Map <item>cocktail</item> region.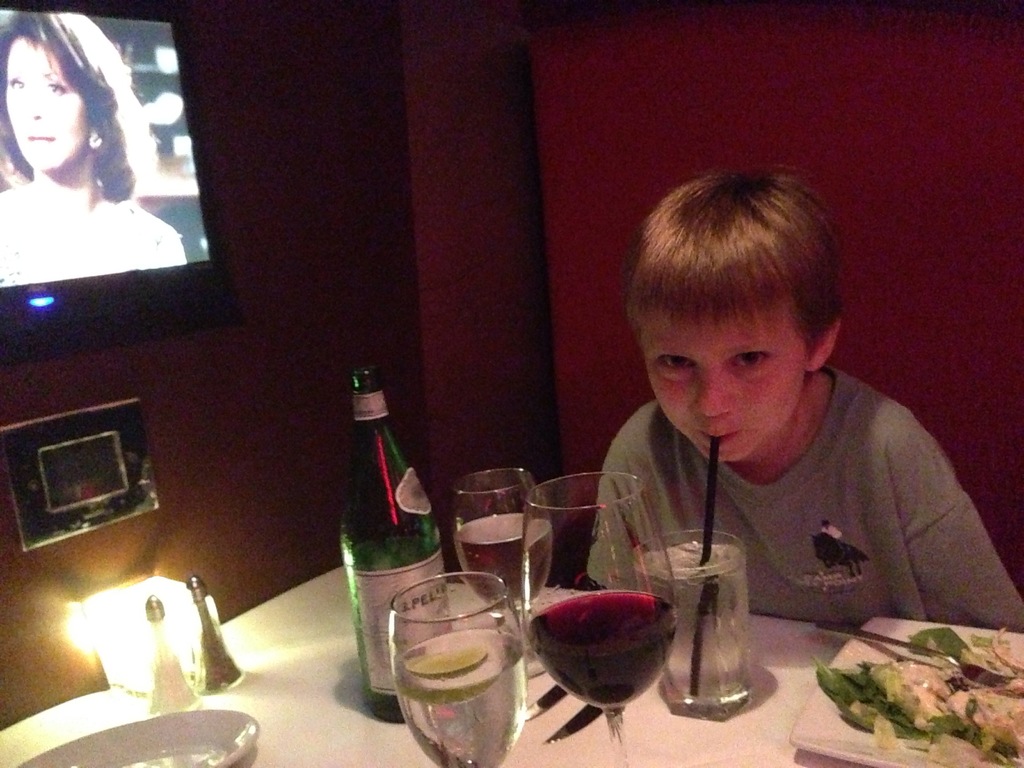
Mapped to locate(522, 474, 680, 767).
